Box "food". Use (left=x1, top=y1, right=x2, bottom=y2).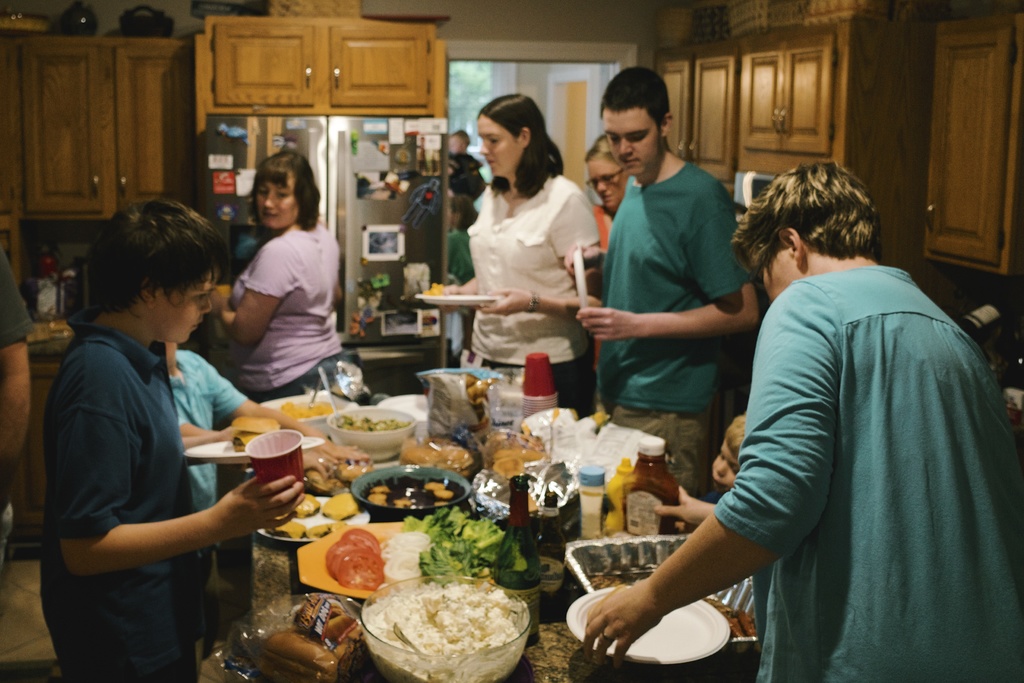
(left=399, top=505, right=504, bottom=581).
